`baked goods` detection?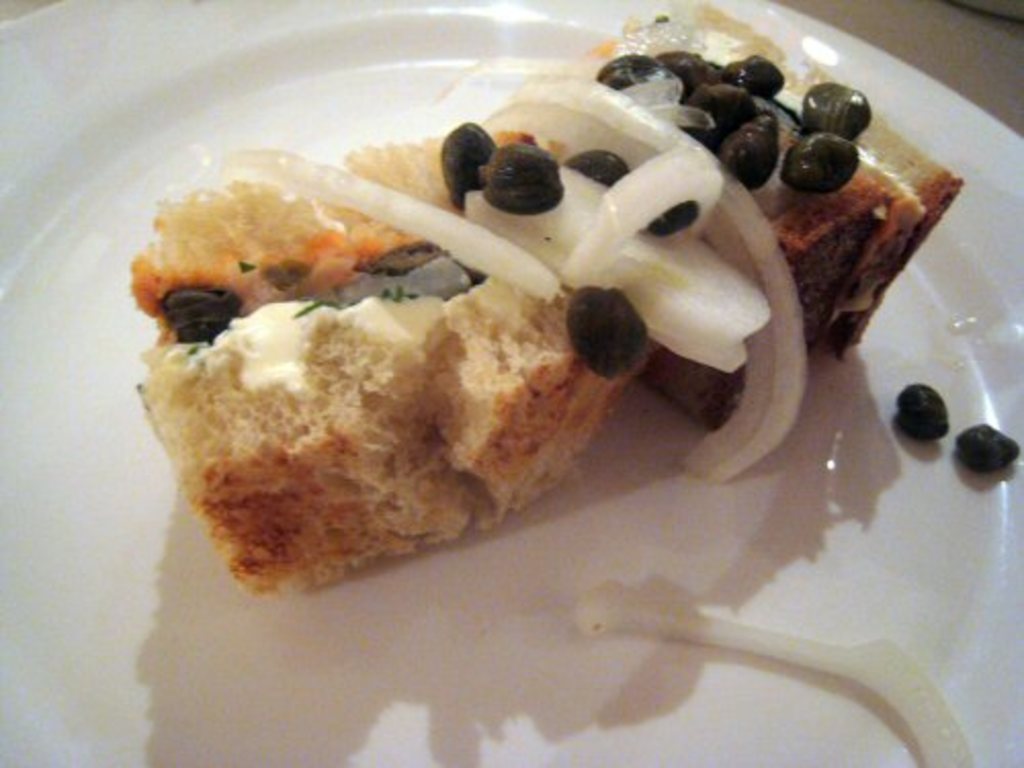
Rect(494, 0, 965, 426)
